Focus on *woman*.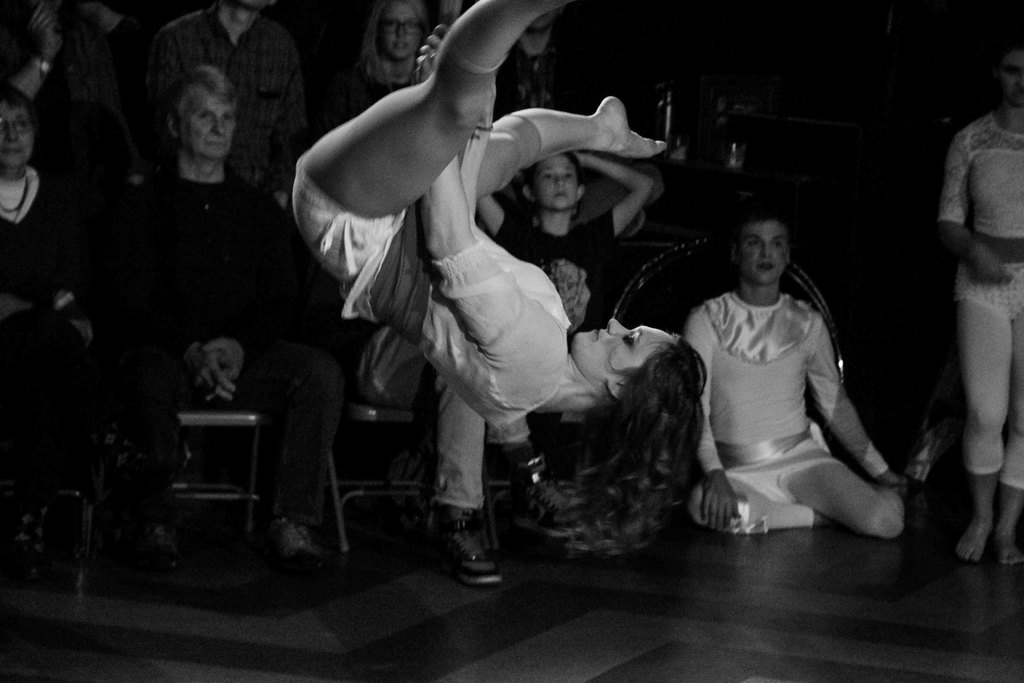
Focused at {"left": 344, "top": 0, "right": 431, "bottom": 126}.
